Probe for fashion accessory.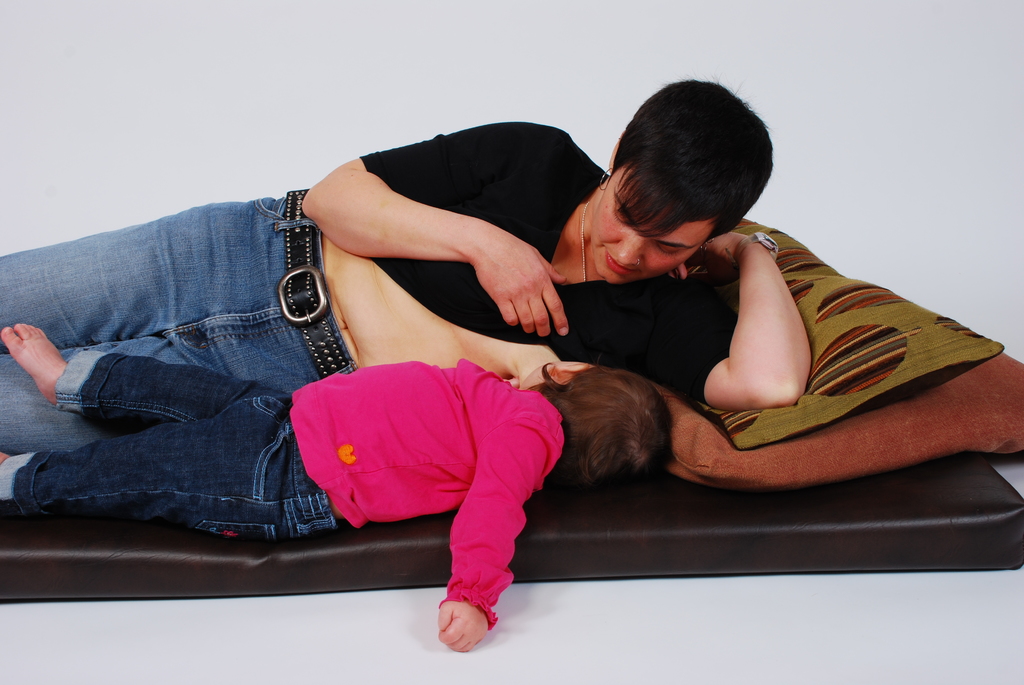
Probe result: 581:198:590:281.
